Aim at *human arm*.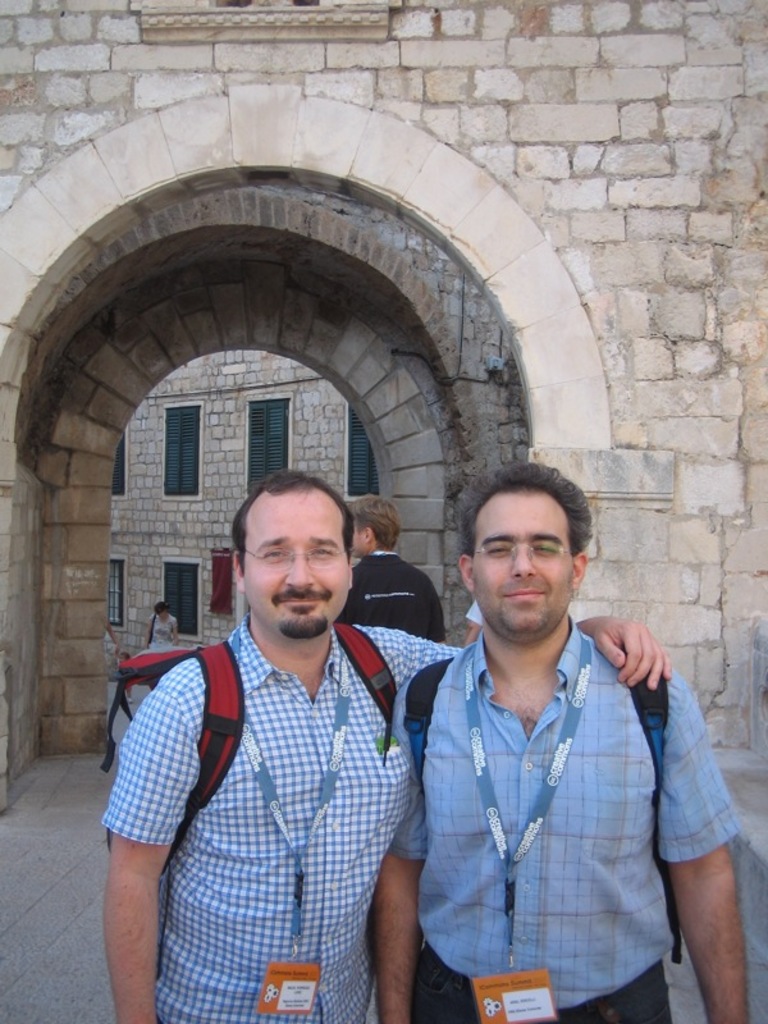
Aimed at 372:664:452:1023.
